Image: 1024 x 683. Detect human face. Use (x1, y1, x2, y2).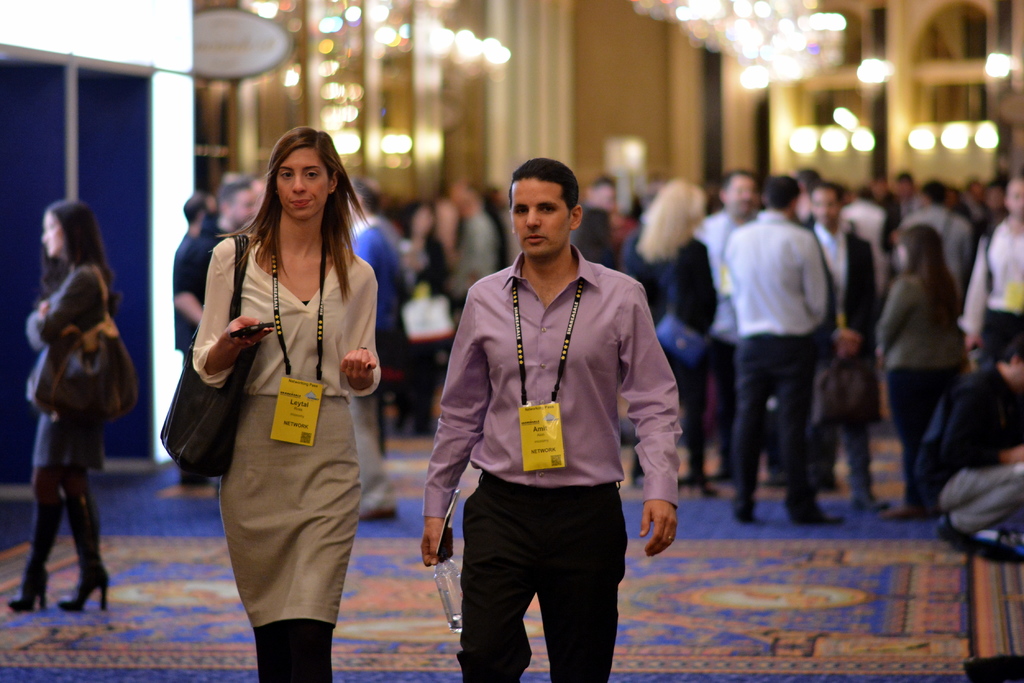
(729, 176, 762, 216).
